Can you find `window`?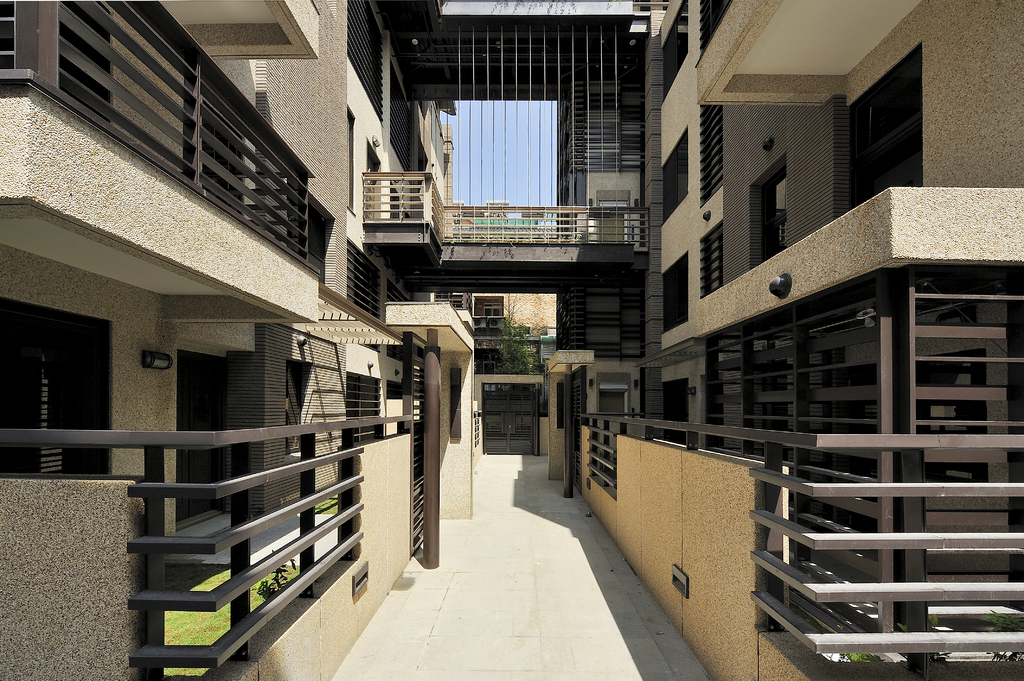
Yes, bounding box: x1=343 y1=0 x2=386 y2=121.
